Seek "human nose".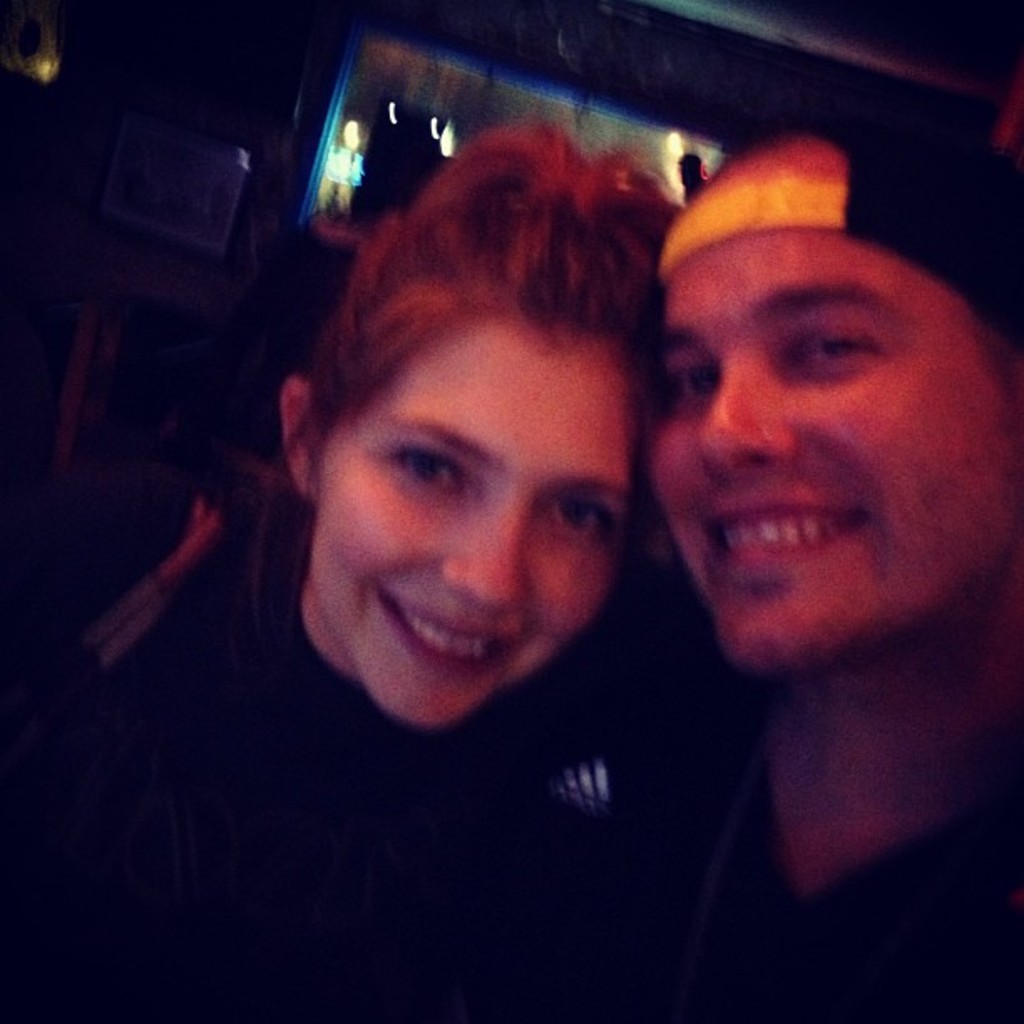
BBox(689, 350, 806, 490).
